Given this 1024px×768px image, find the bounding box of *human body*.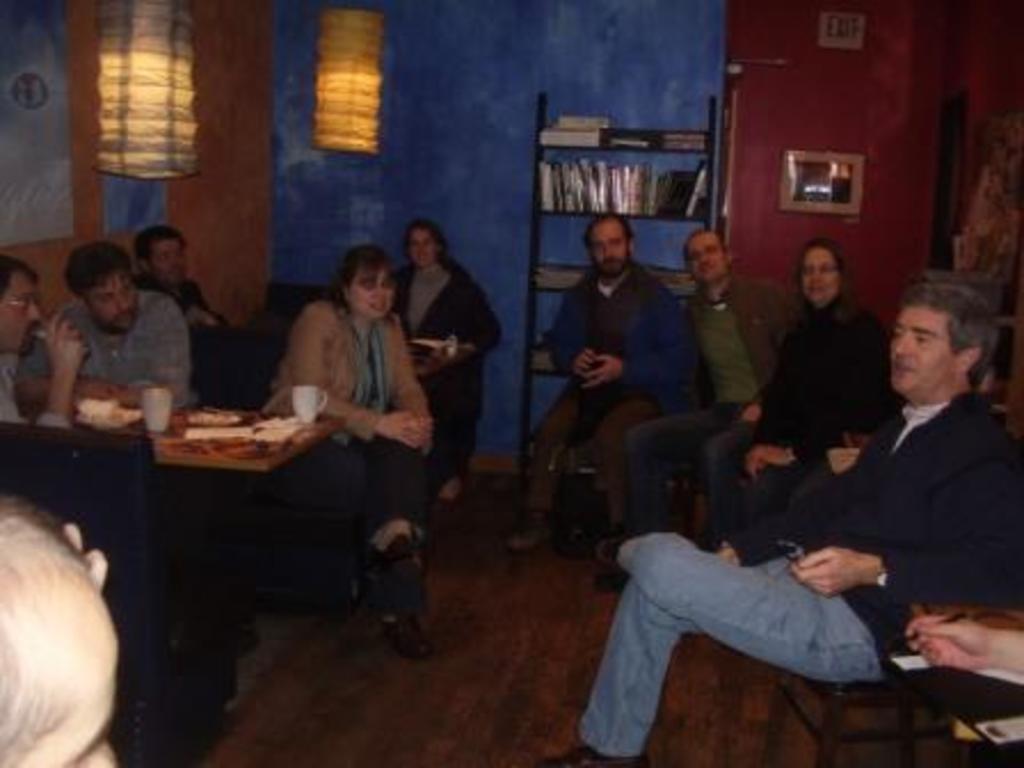
pyautogui.locateOnScreen(240, 247, 432, 507).
